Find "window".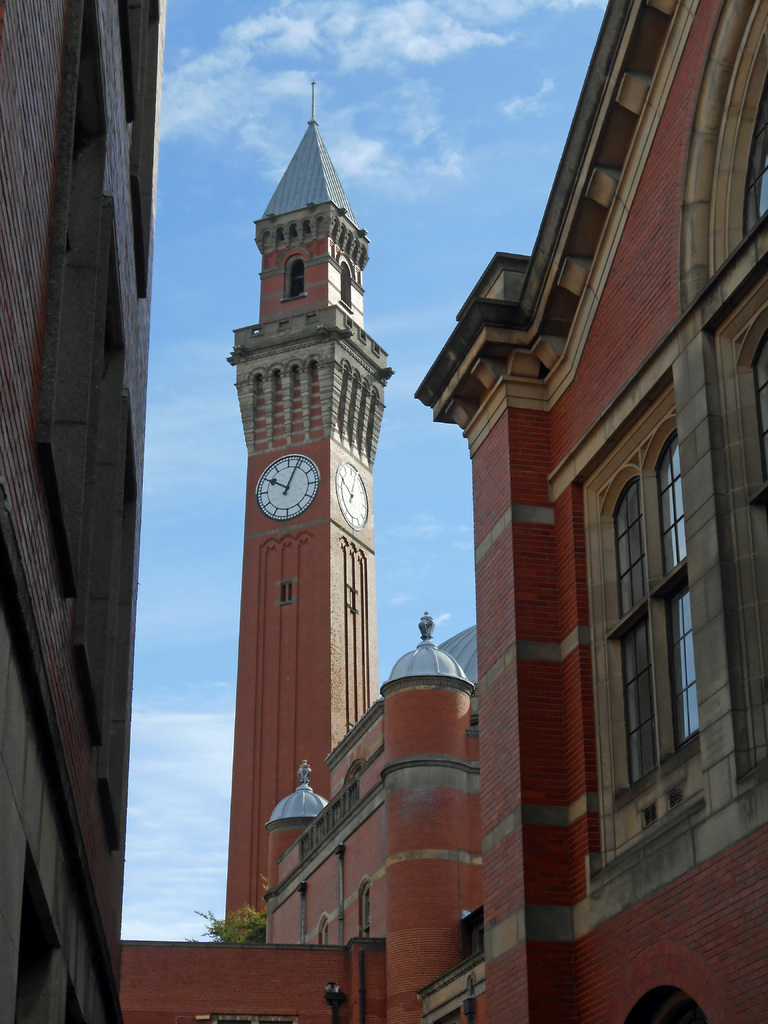
(336, 259, 352, 312).
